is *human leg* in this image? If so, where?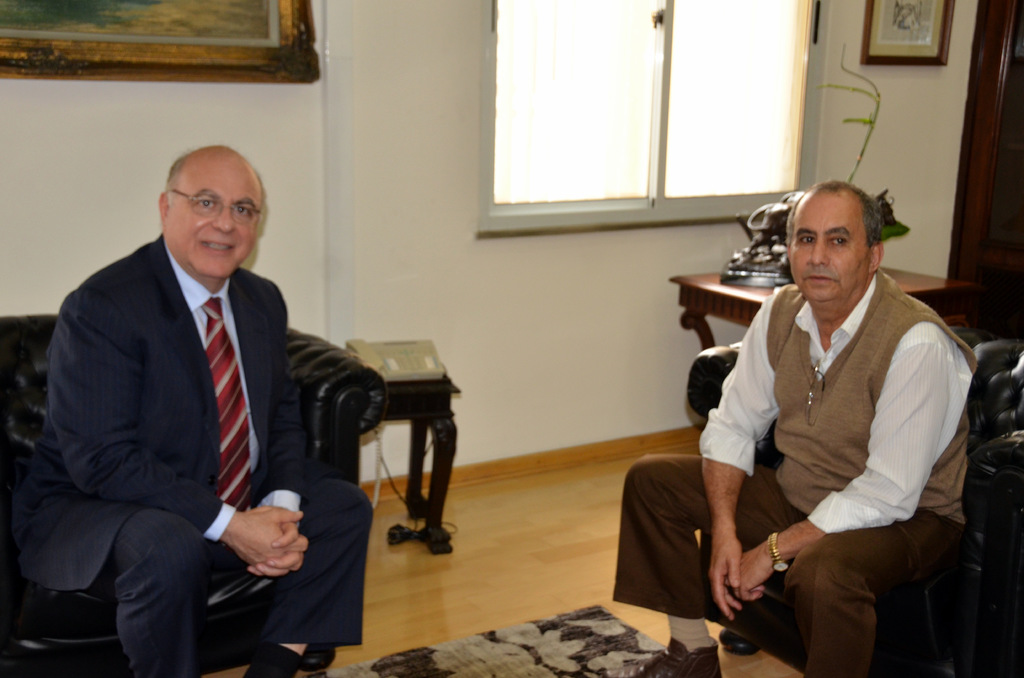
Yes, at BBox(273, 474, 366, 677).
